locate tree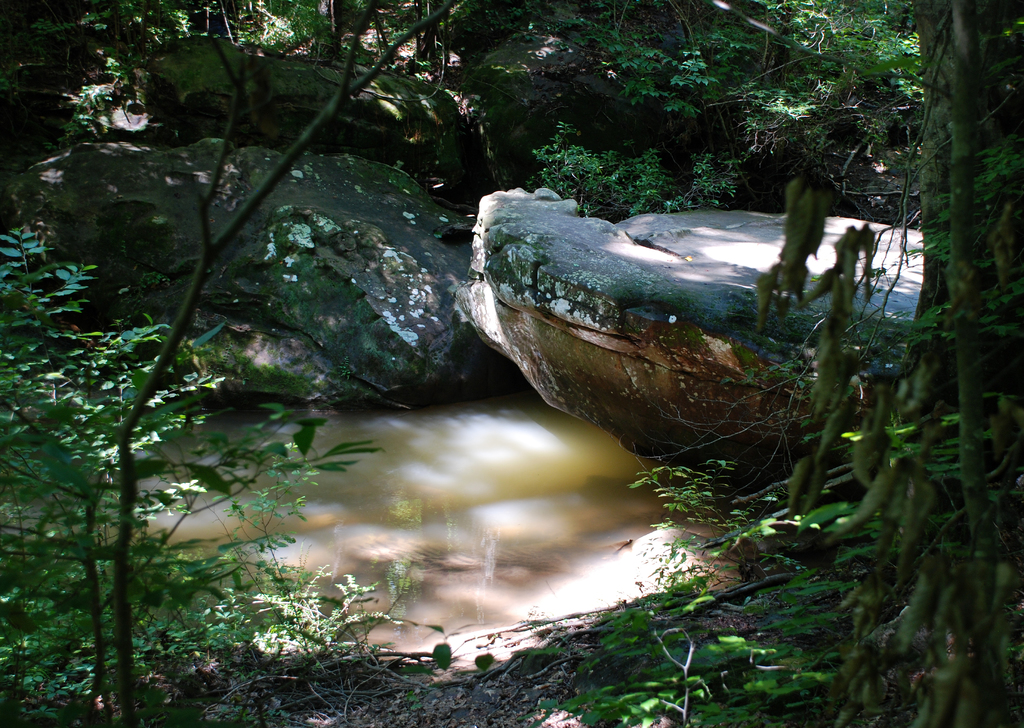
[x1=0, y1=0, x2=514, y2=727]
